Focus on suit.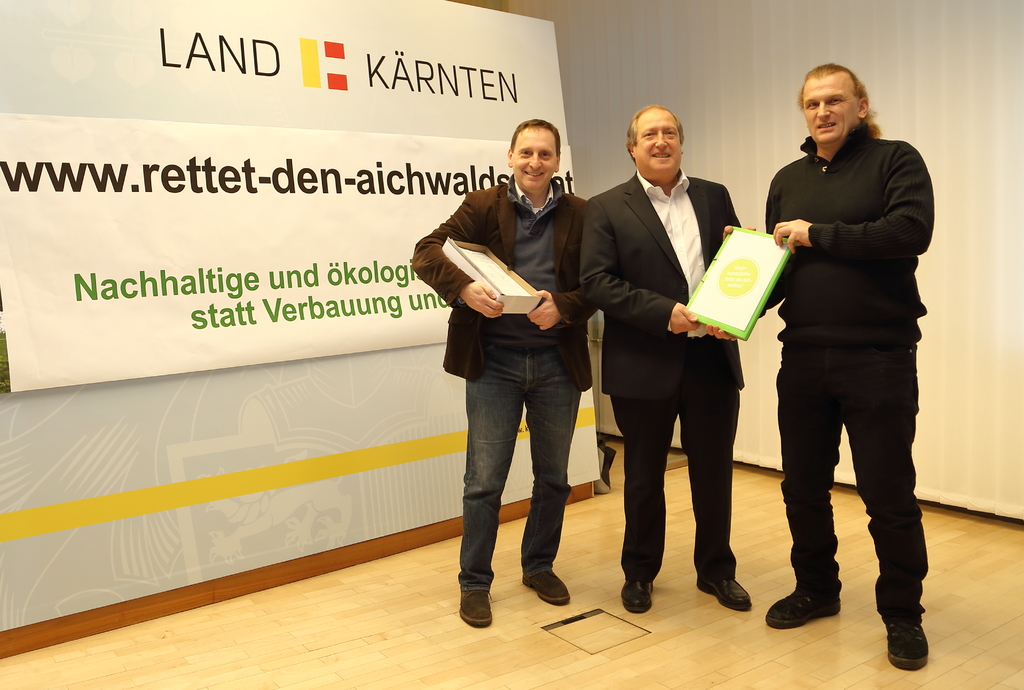
Focused at 575, 171, 739, 584.
